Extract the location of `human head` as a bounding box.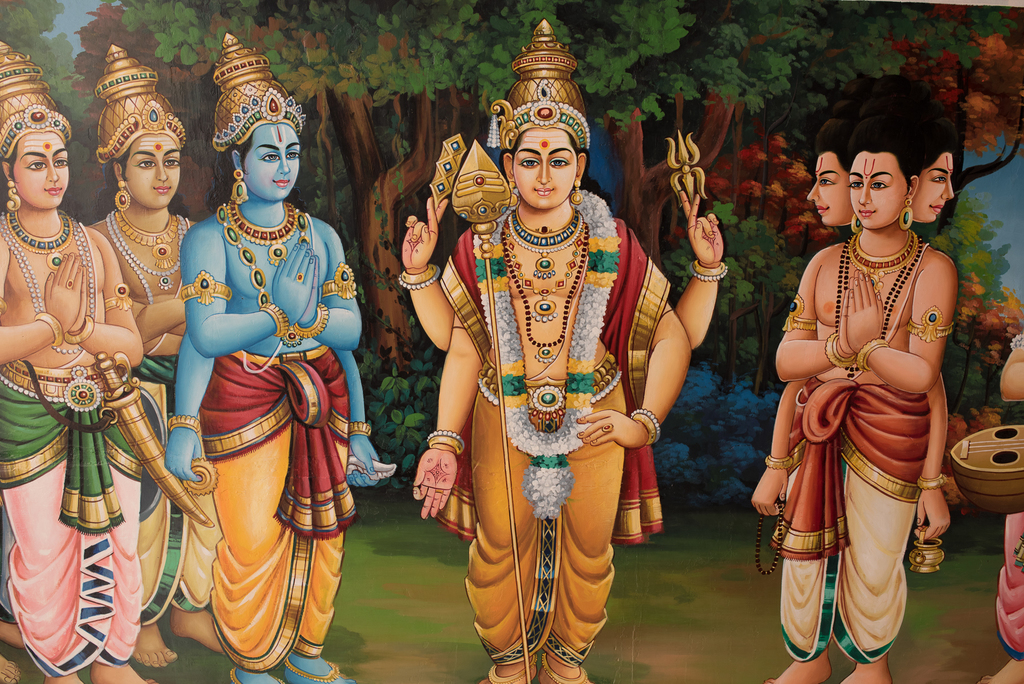
[x1=102, y1=100, x2=183, y2=212].
